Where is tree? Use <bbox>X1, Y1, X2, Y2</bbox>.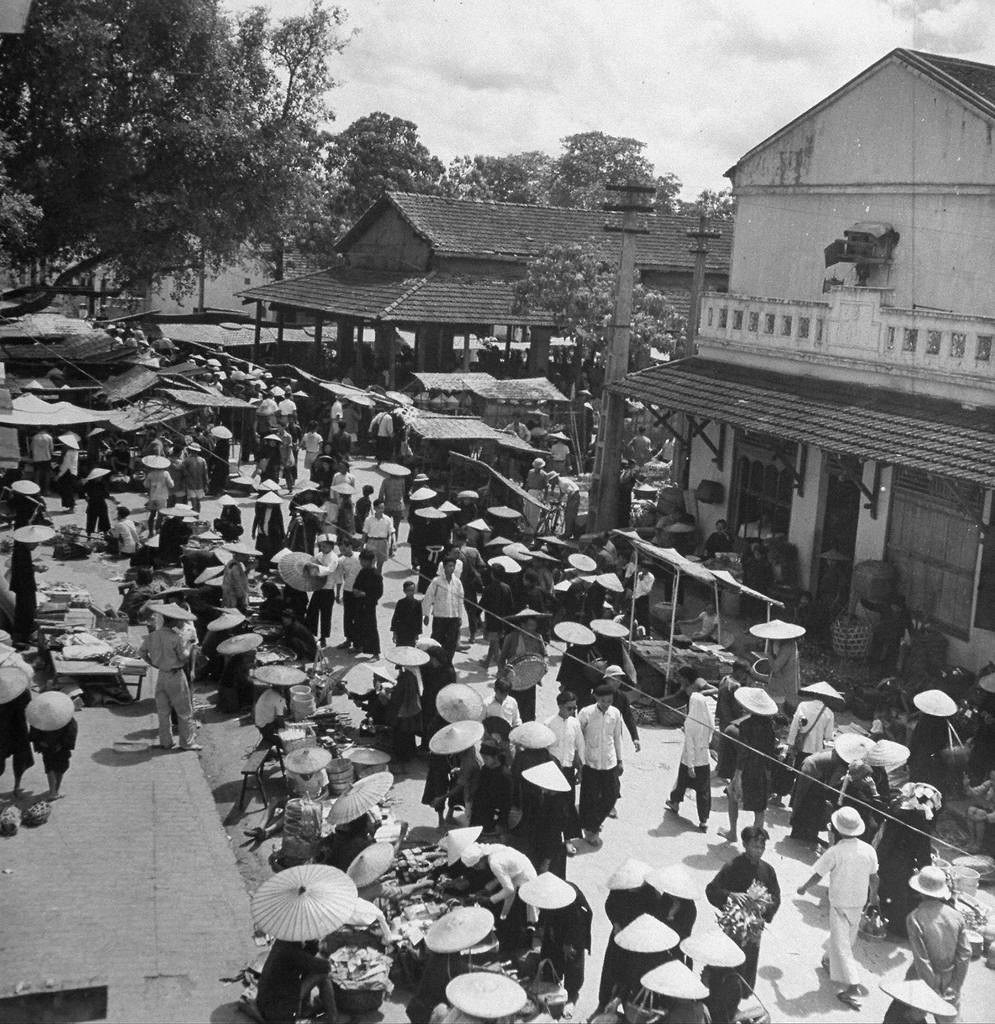
<bbox>449, 147, 551, 204</bbox>.
